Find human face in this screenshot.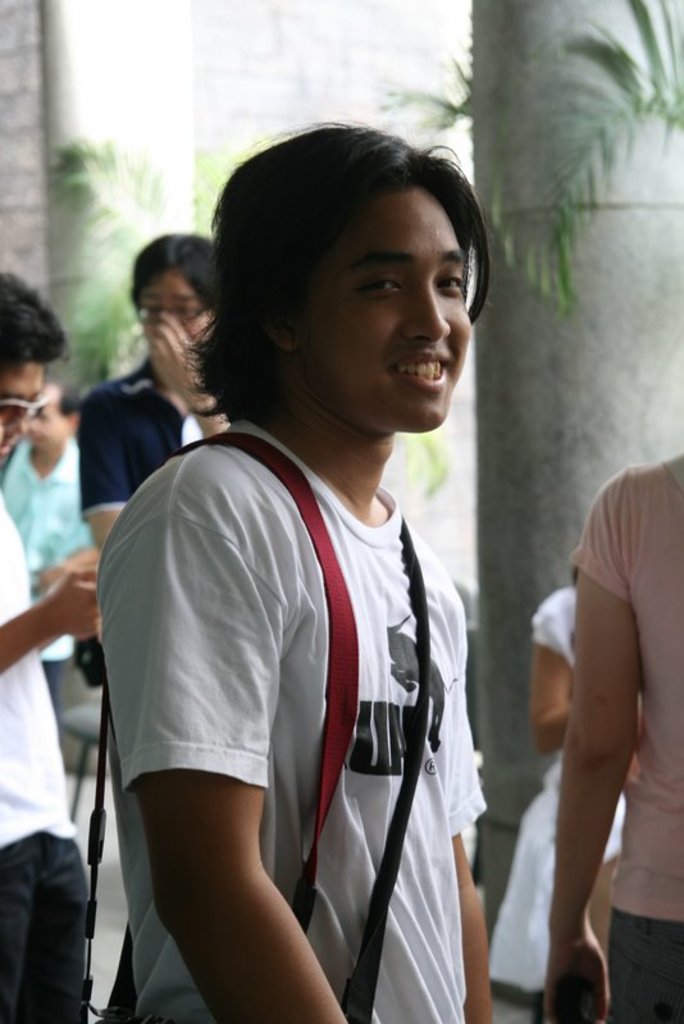
The bounding box for human face is x1=0 y1=343 x2=59 y2=477.
